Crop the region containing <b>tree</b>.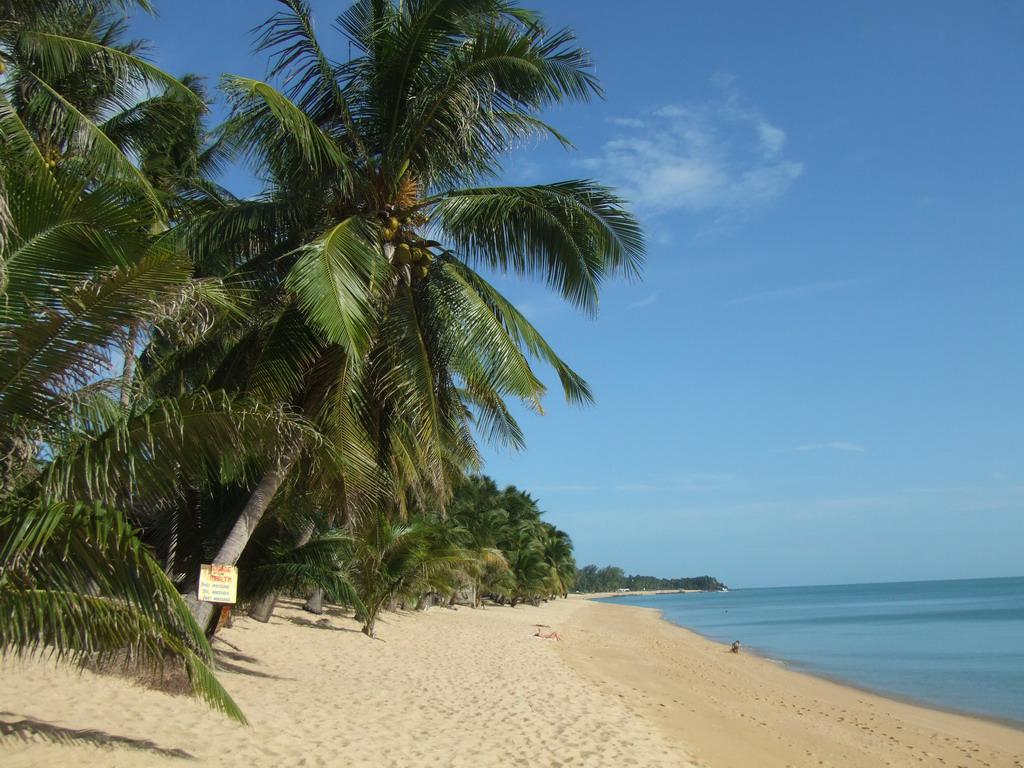
Crop region: l=87, t=70, r=252, b=418.
